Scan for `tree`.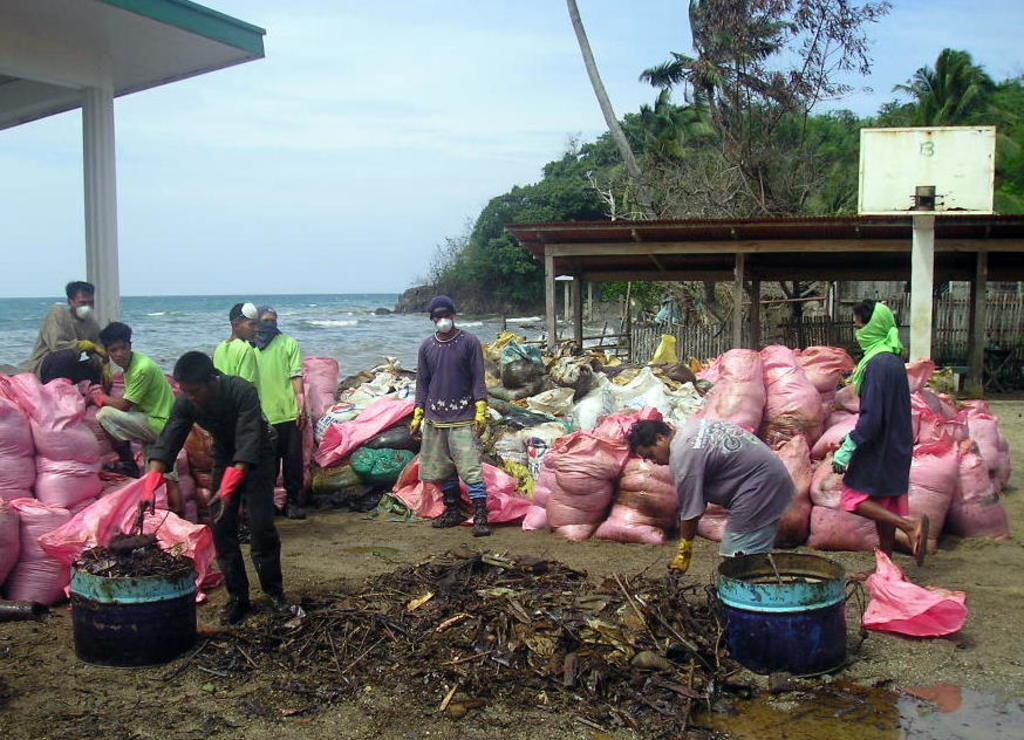
Scan result: detection(639, 0, 847, 225).
